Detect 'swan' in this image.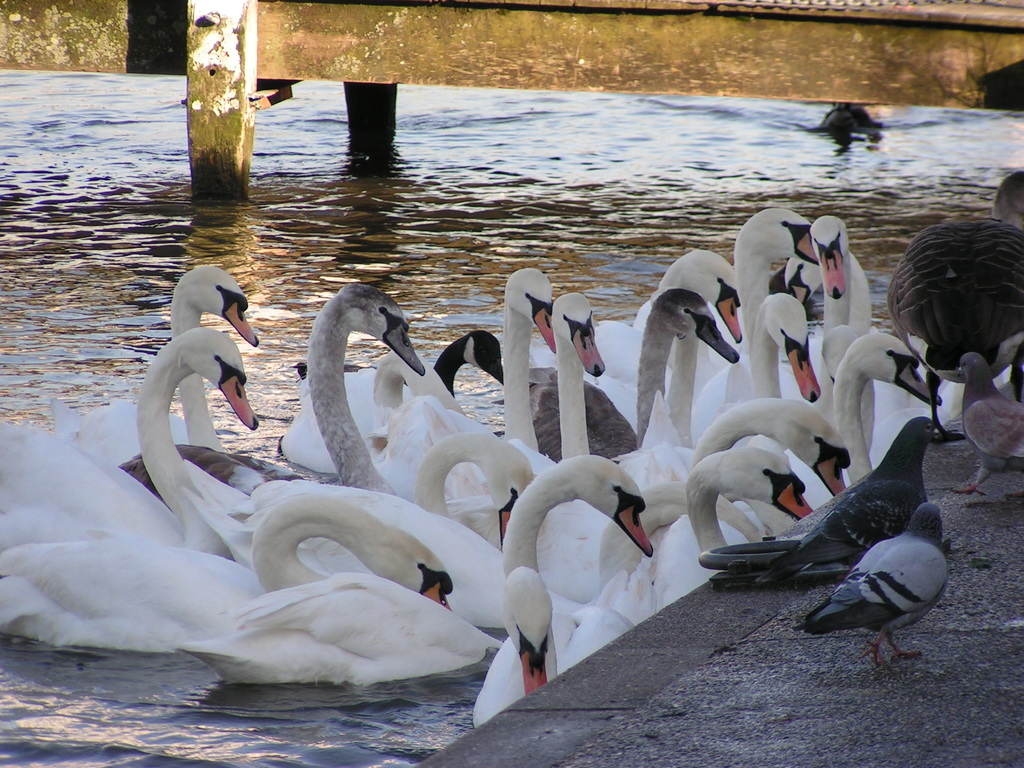
Detection: [x1=520, y1=281, x2=737, y2=463].
